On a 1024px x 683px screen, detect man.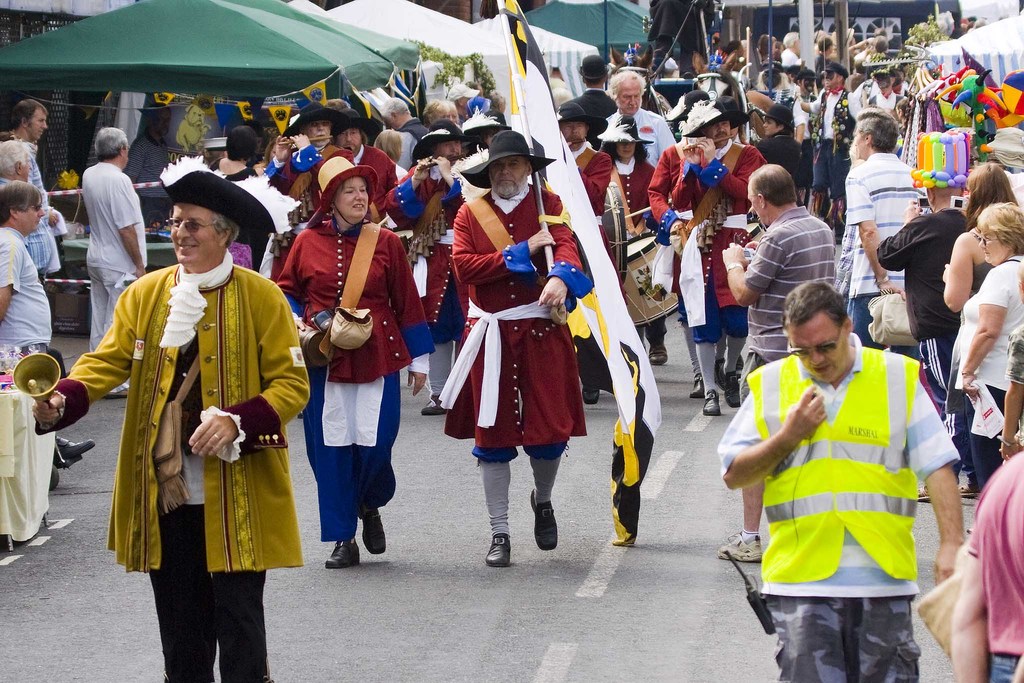
pyautogui.locateOnScreen(662, 100, 776, 411).
